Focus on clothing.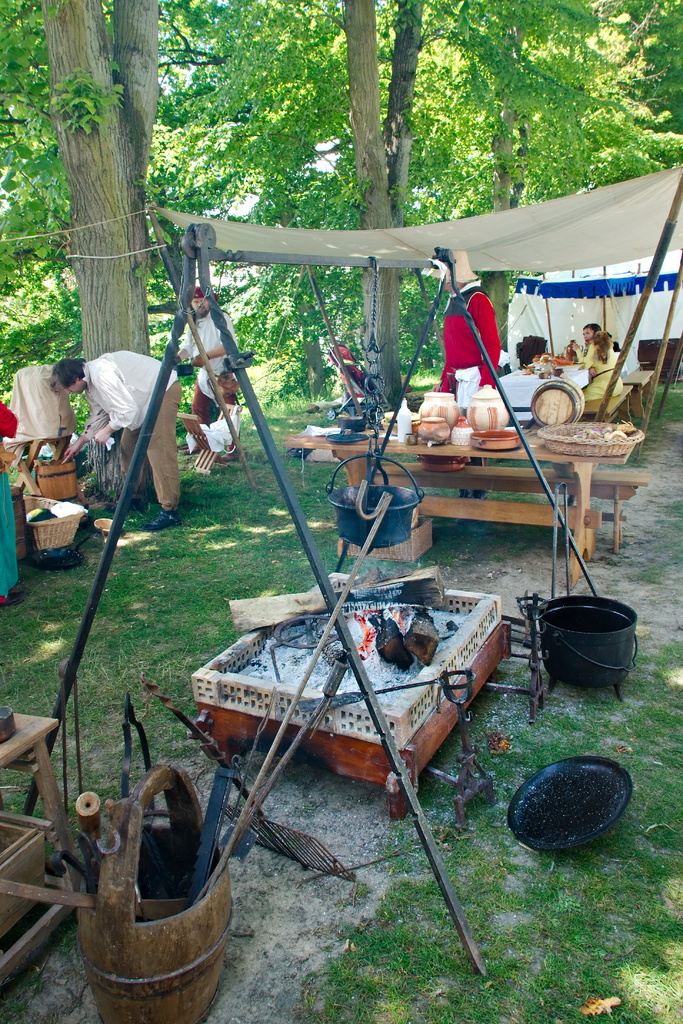
Focused at (441,276,497,470).
